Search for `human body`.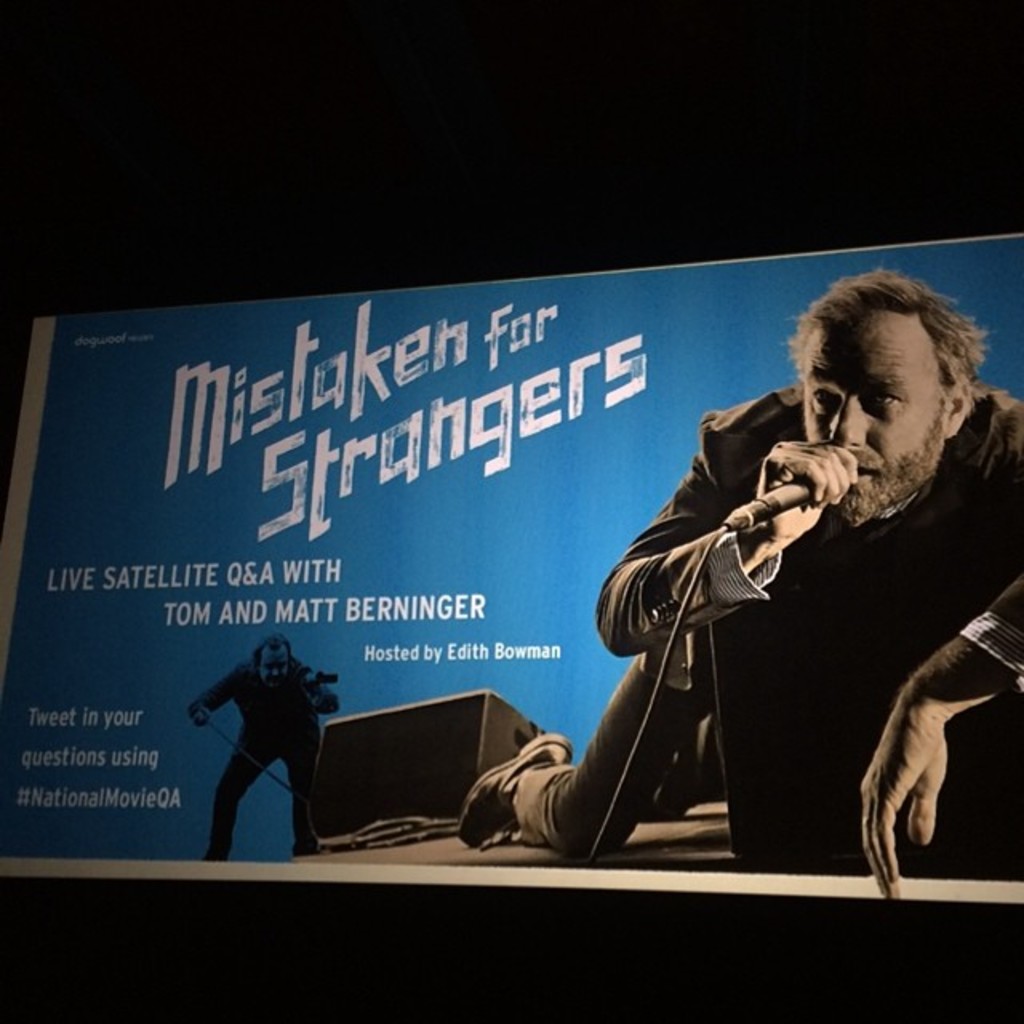
Found at <box>565,314,994,904</box>.
